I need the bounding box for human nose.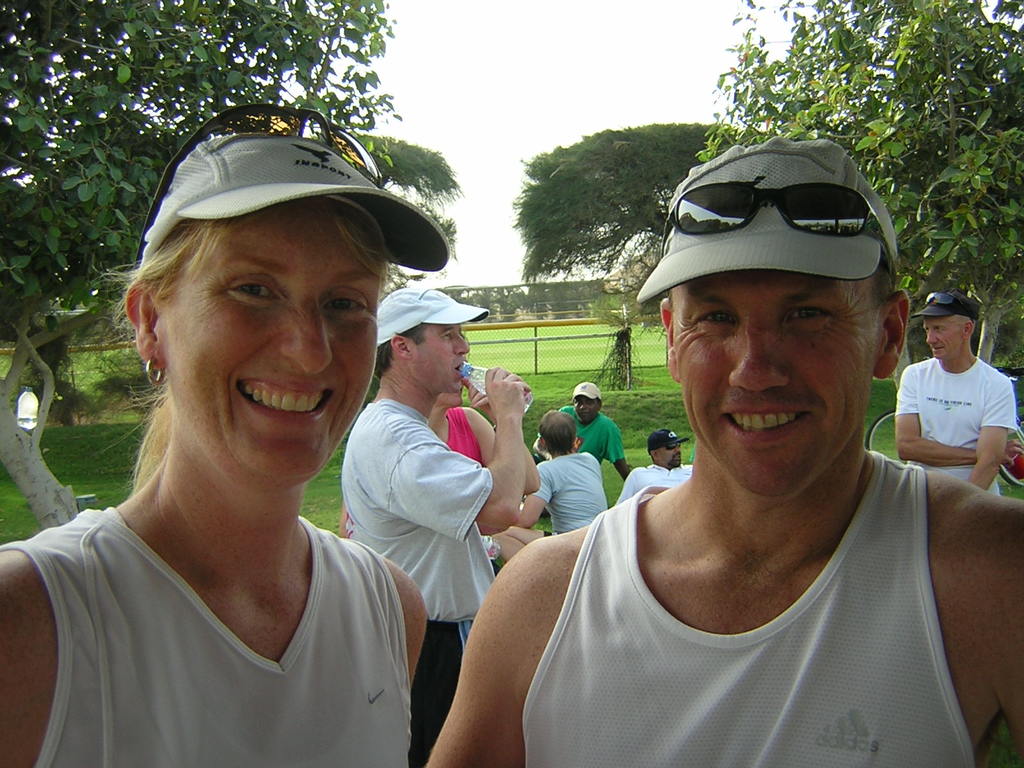
Here it is: bbox=(673, 447, 680, 455).
